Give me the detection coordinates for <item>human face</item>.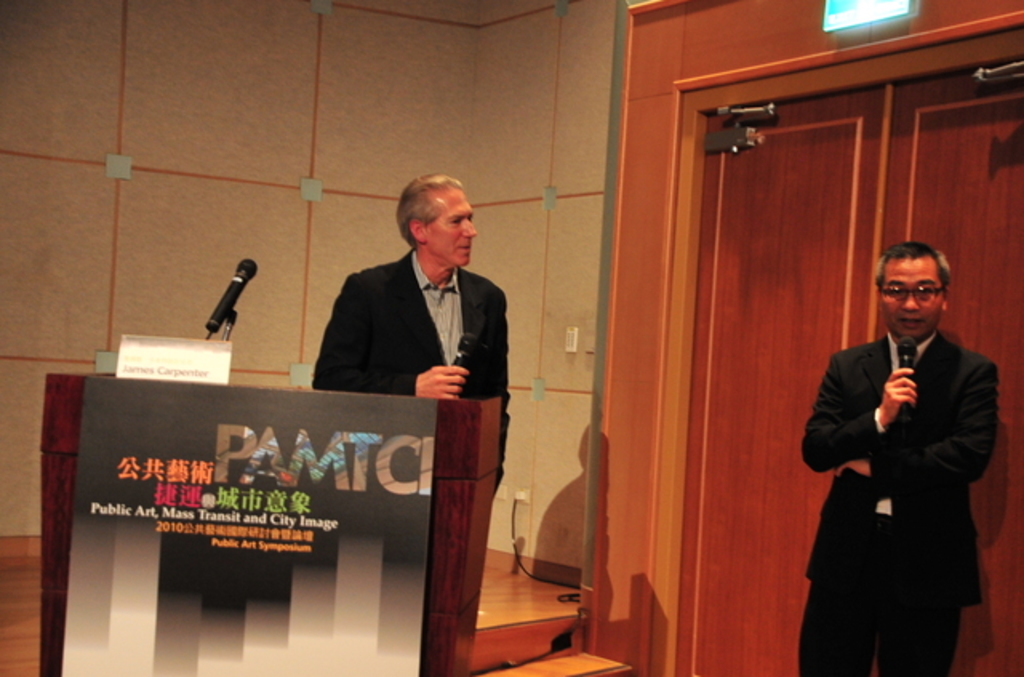
l=880, t=264, r=941, b=341.
